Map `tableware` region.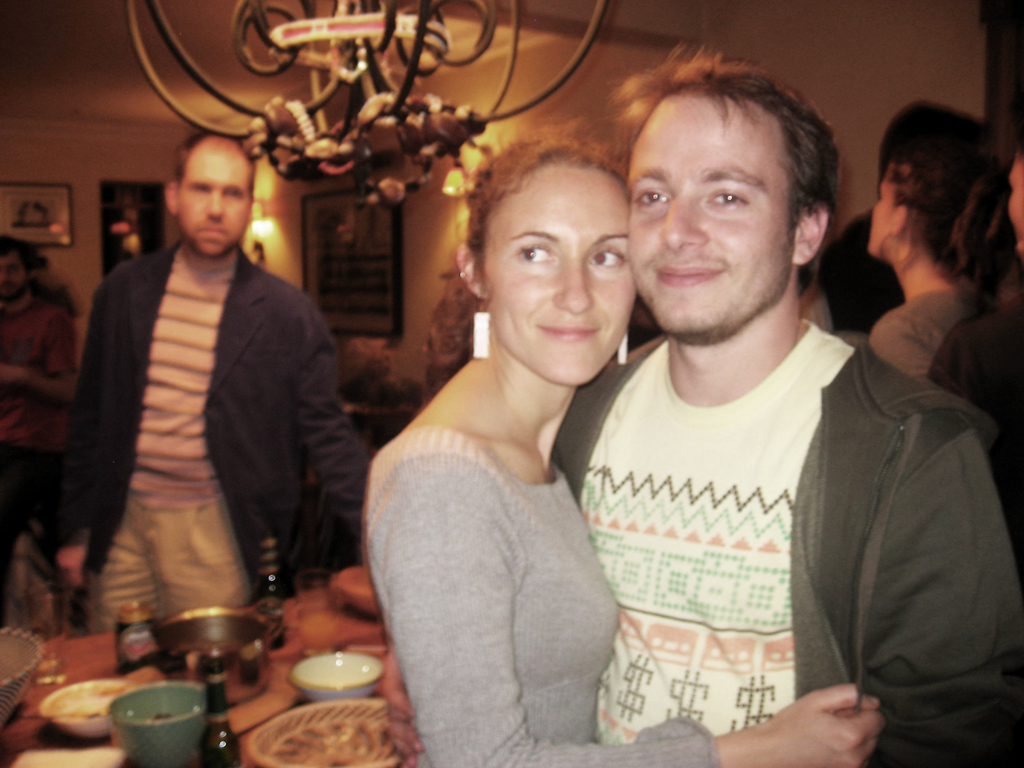
Mapped to bbox=(237, 696, 408, 767).
